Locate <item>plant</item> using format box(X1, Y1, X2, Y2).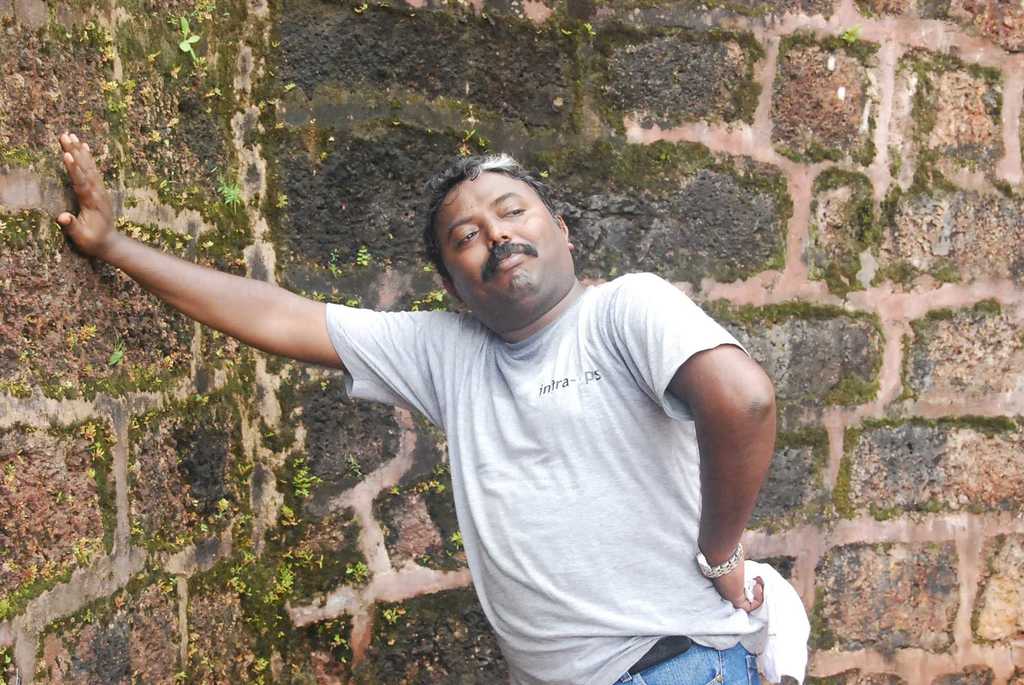
box(81, 20, 99, 30).
